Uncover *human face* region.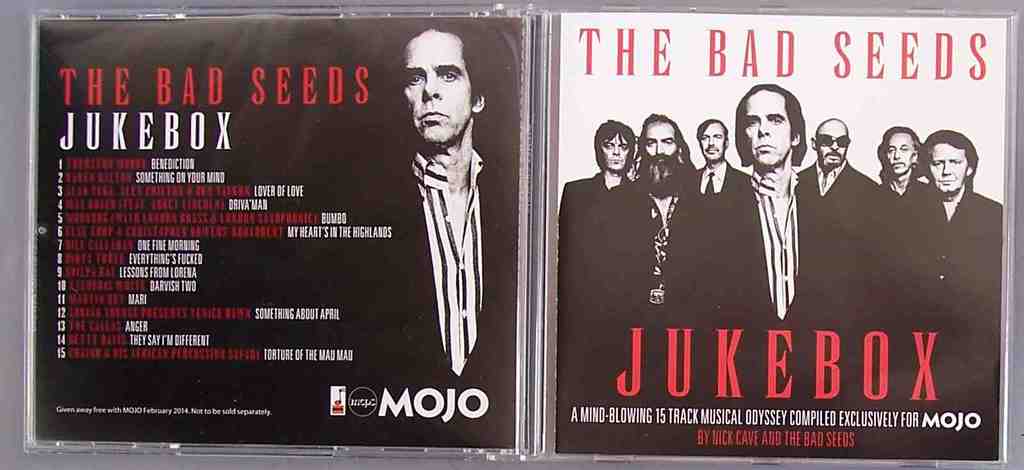
Uncovered: bbox=[700, 122, 725, 160].
